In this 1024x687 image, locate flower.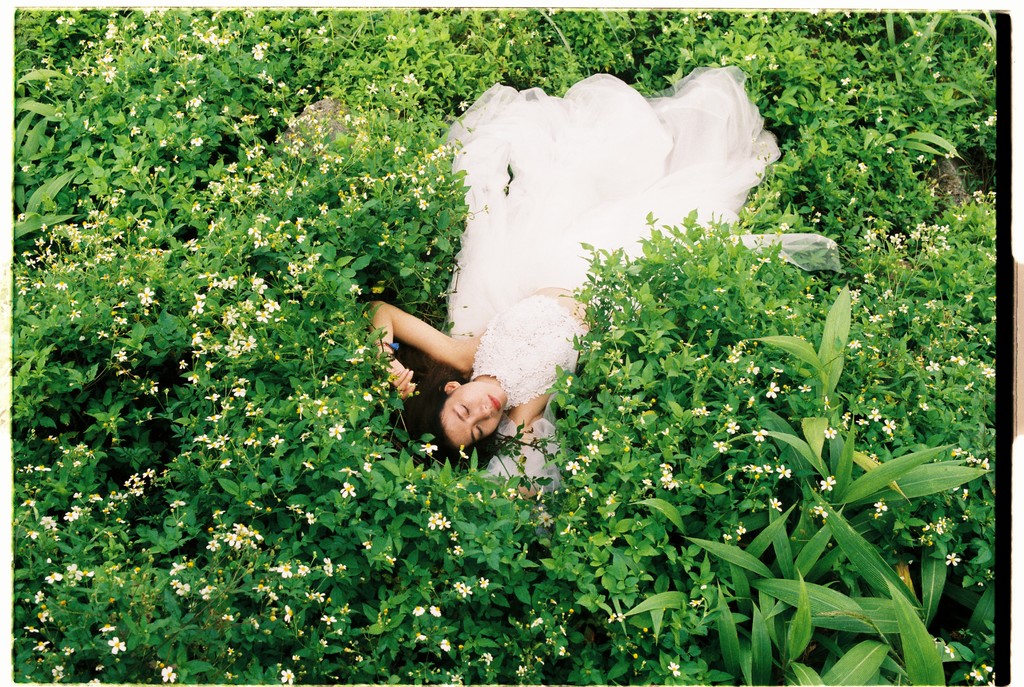
Bounding box: select_region(856, 421, 867, 428).
